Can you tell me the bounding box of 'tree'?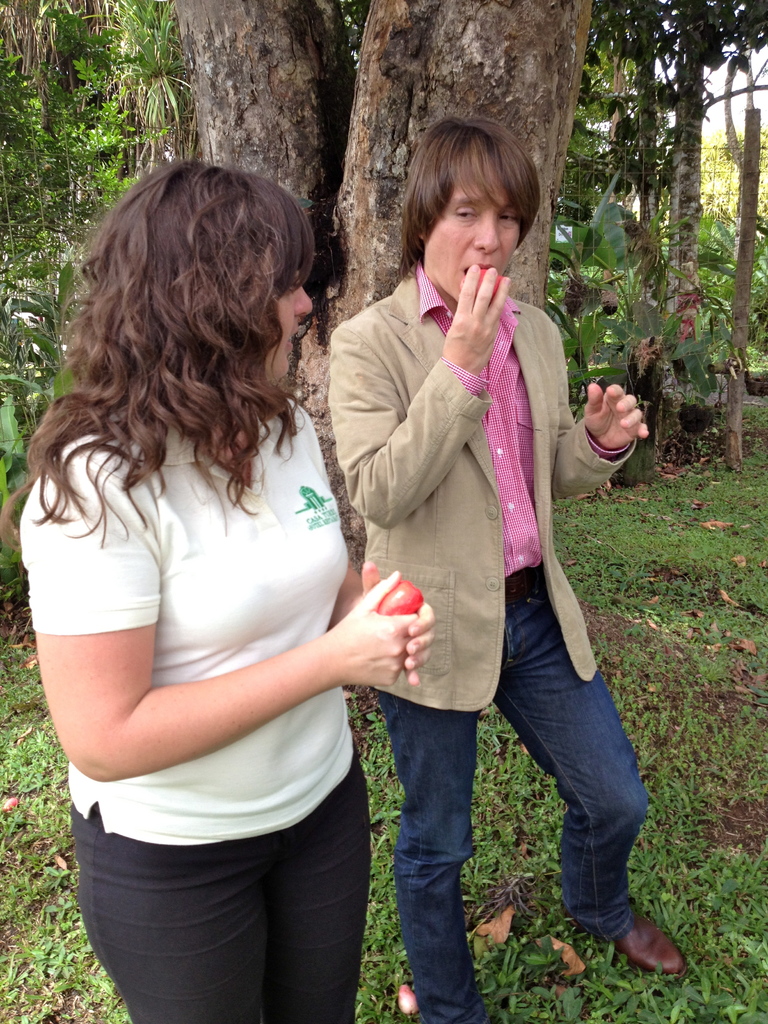
<box>543,0,744,475</box>.
